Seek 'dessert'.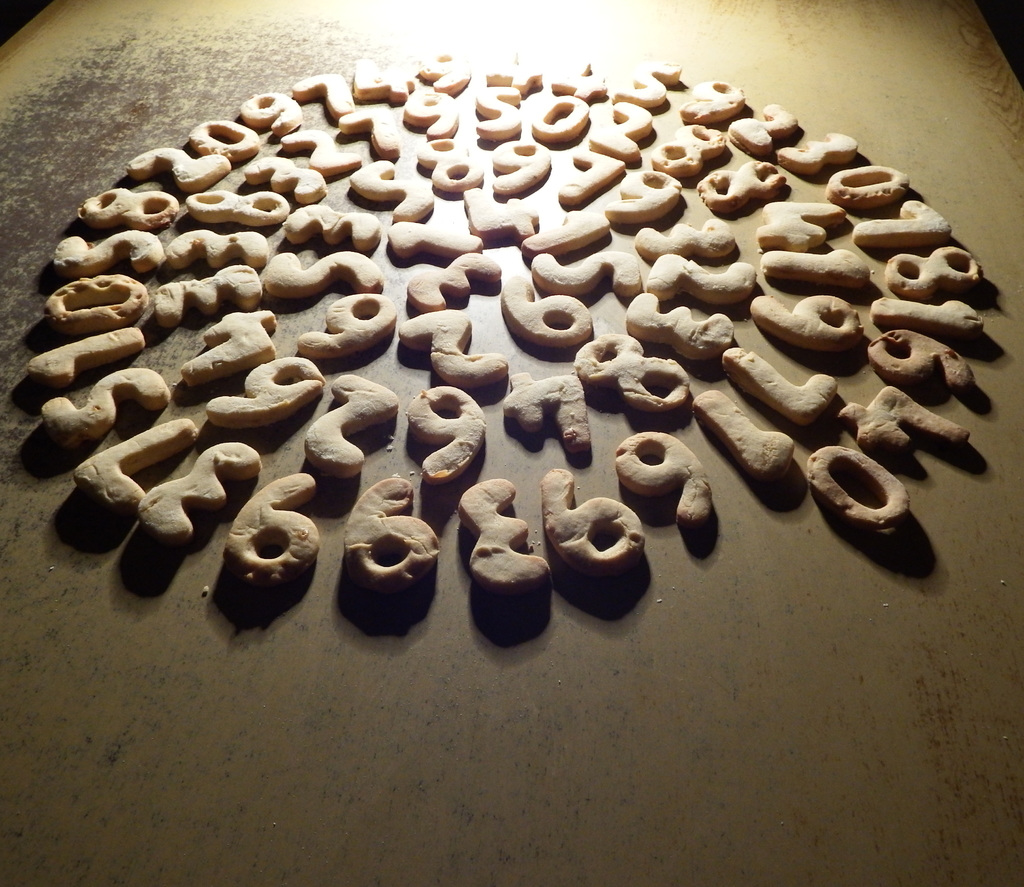
bbox(723, 344, 835, 415).
